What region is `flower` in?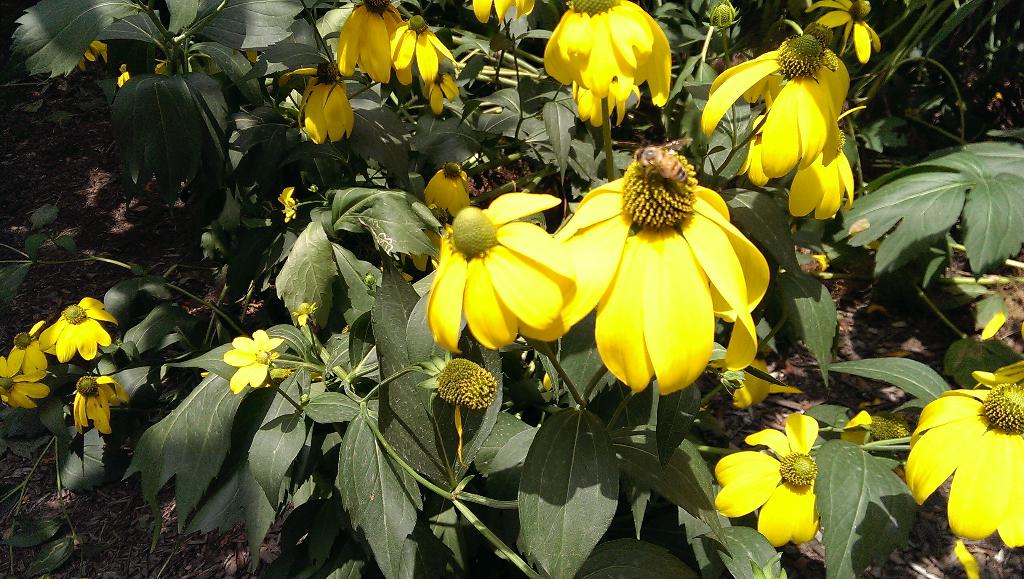
463/0/545/20.
